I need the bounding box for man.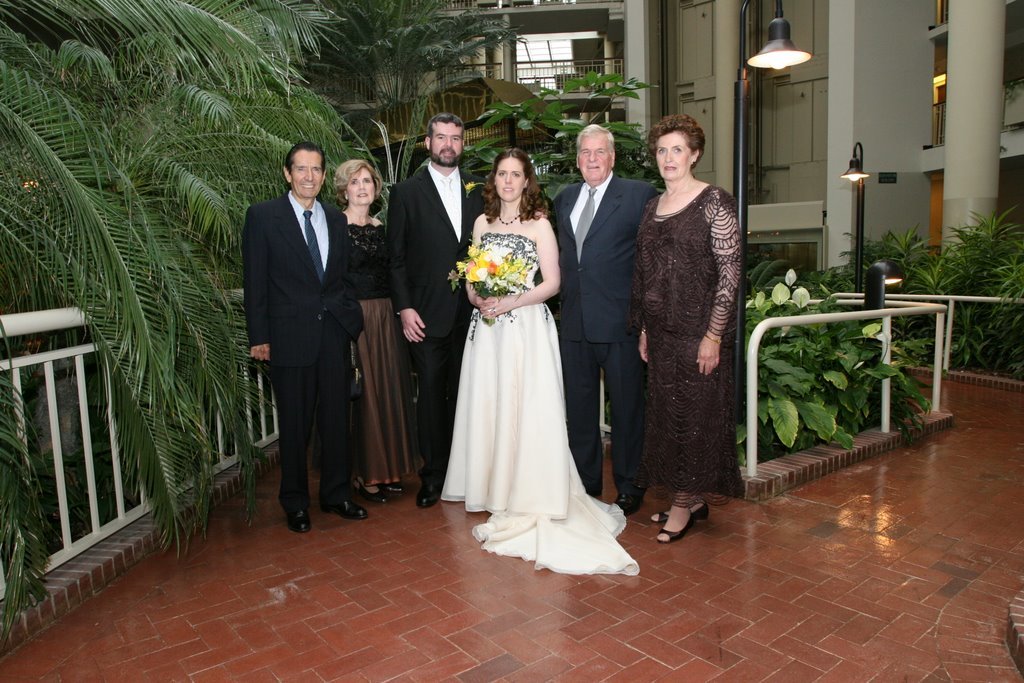
Here it is: bbox=(384, 111, 489, 508).
